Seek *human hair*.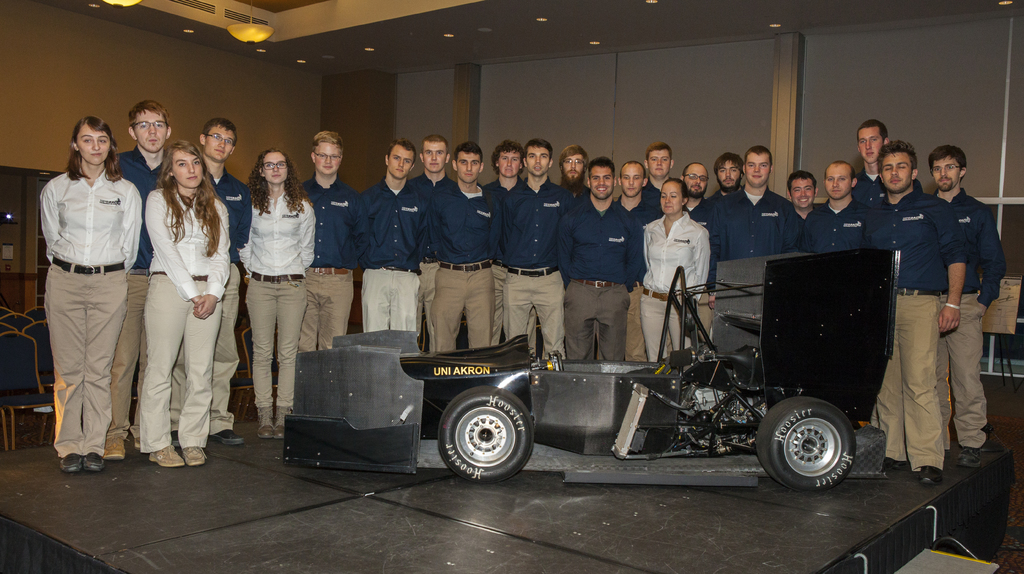
pyautogui.locateOnScreen(646, 141, 670, 161).
